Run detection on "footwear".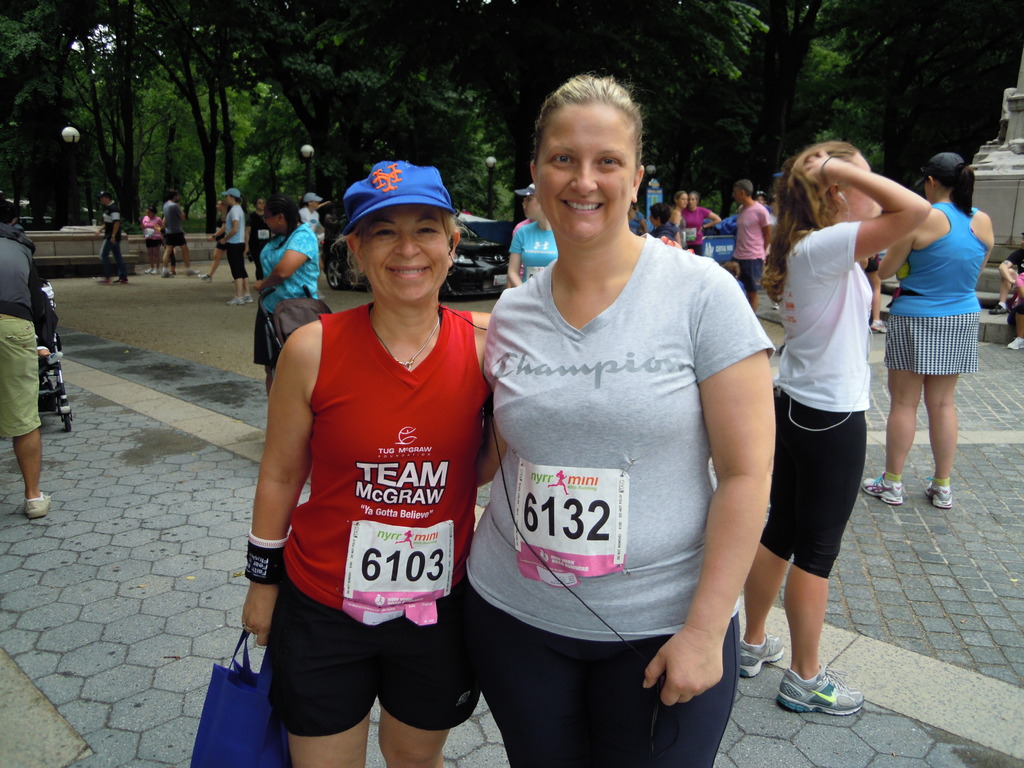
Result: bbox=[228, 297, 241, 307].
